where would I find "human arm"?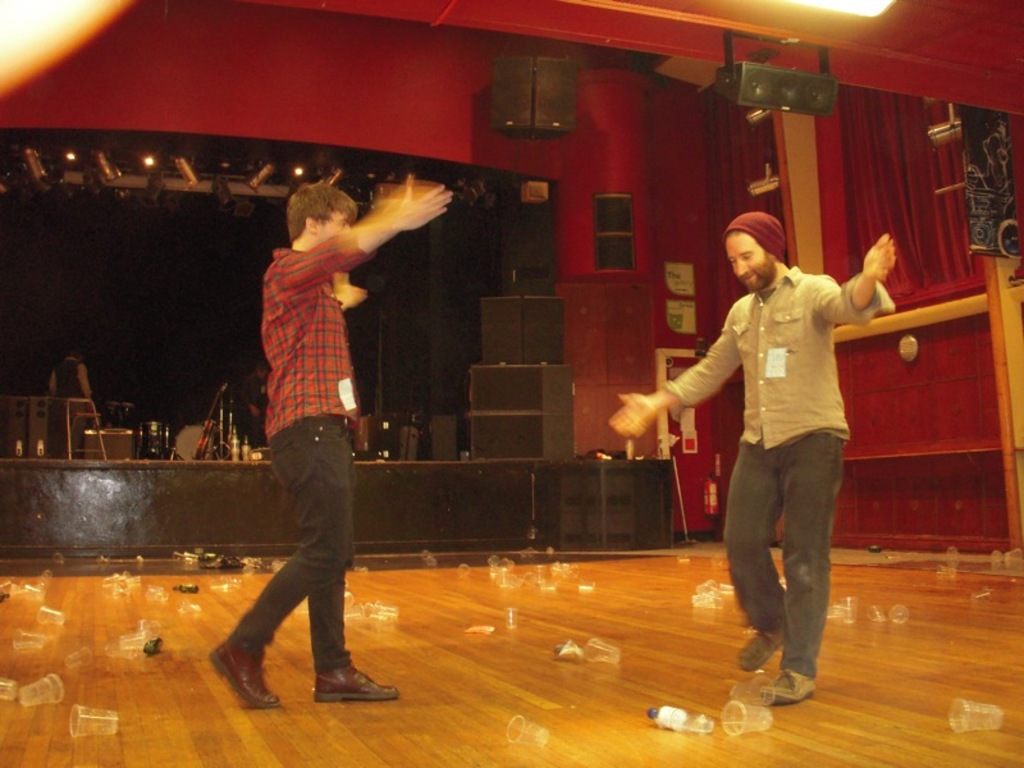
At 330:275:366:305.
